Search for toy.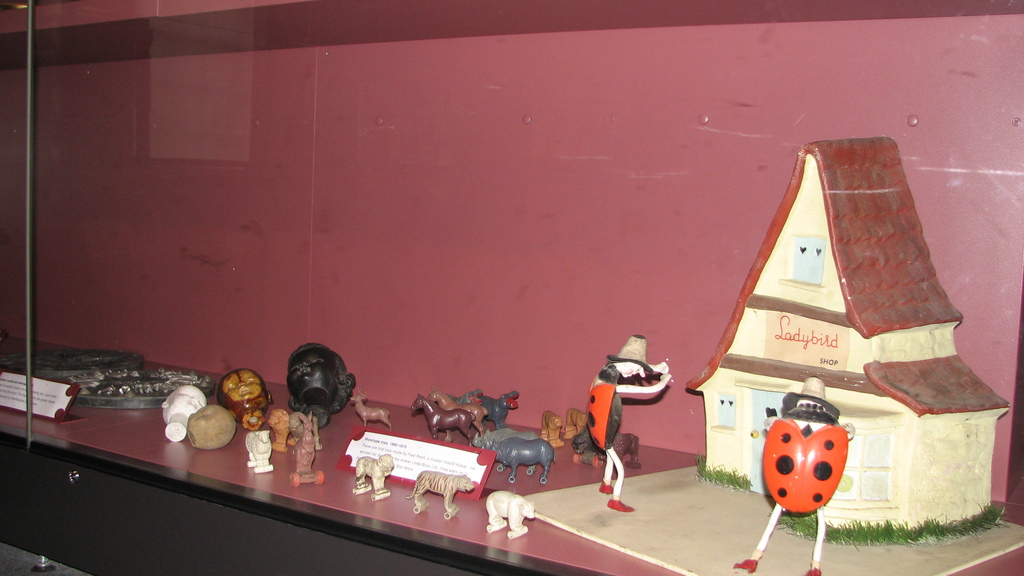
Found at [469, 423, 544, 469].
